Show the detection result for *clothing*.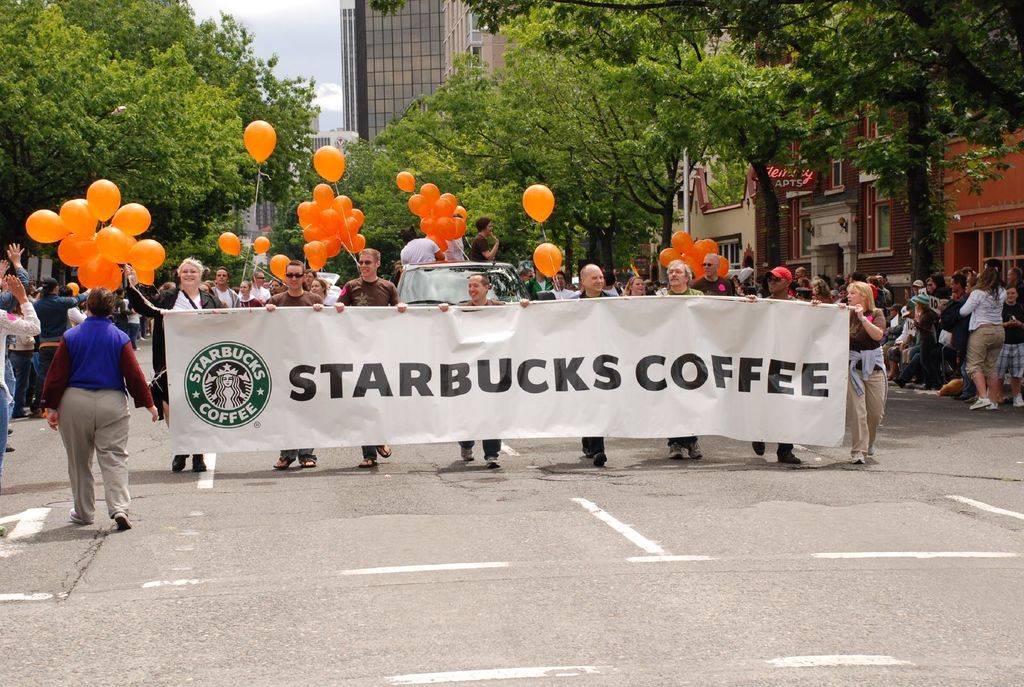
{"x1": 127, "y1": 286, "x2": 225, "y2": 406}.
